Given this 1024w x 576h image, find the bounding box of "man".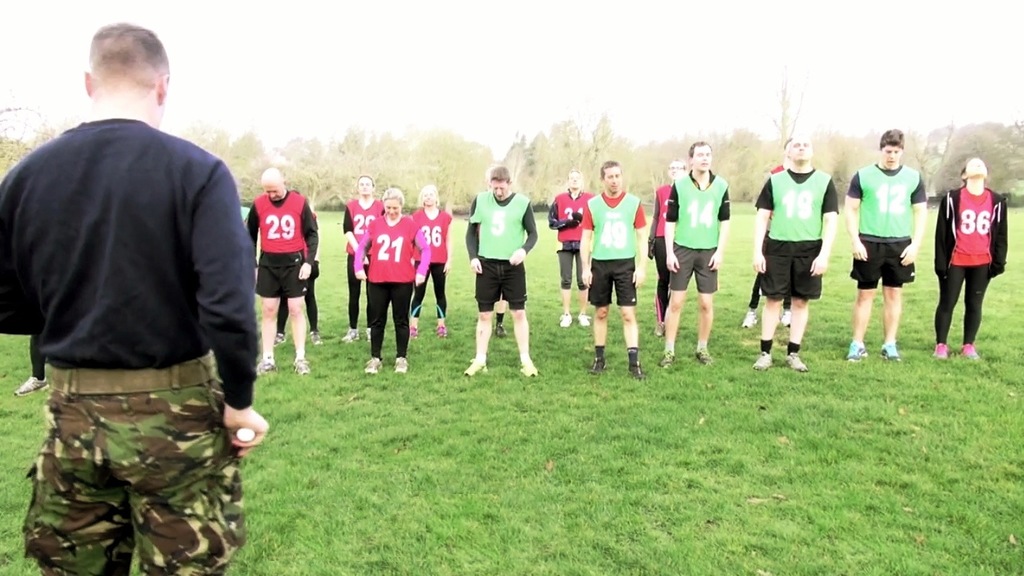
detection(846, 126, 926, 368).
